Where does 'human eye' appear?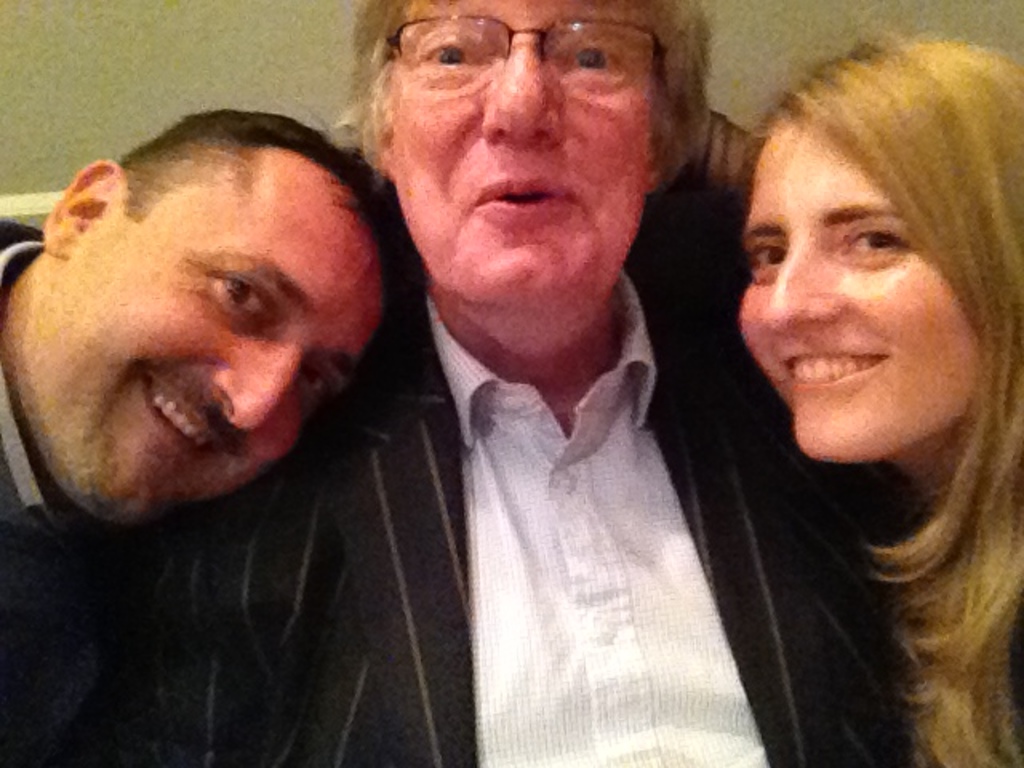
Appears at 555/21/637/90.
